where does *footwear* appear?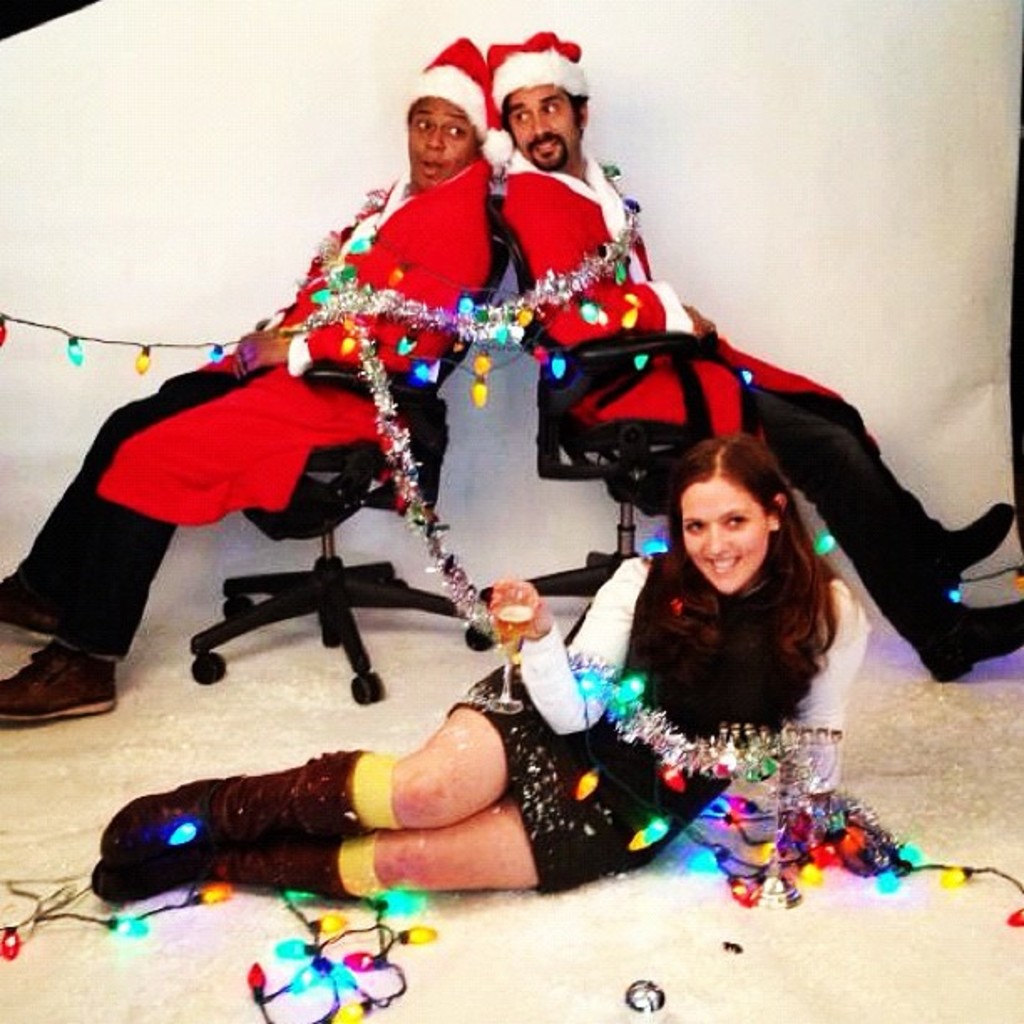
Appears at x1=801, y1=474, x2=1022, y2=686.
